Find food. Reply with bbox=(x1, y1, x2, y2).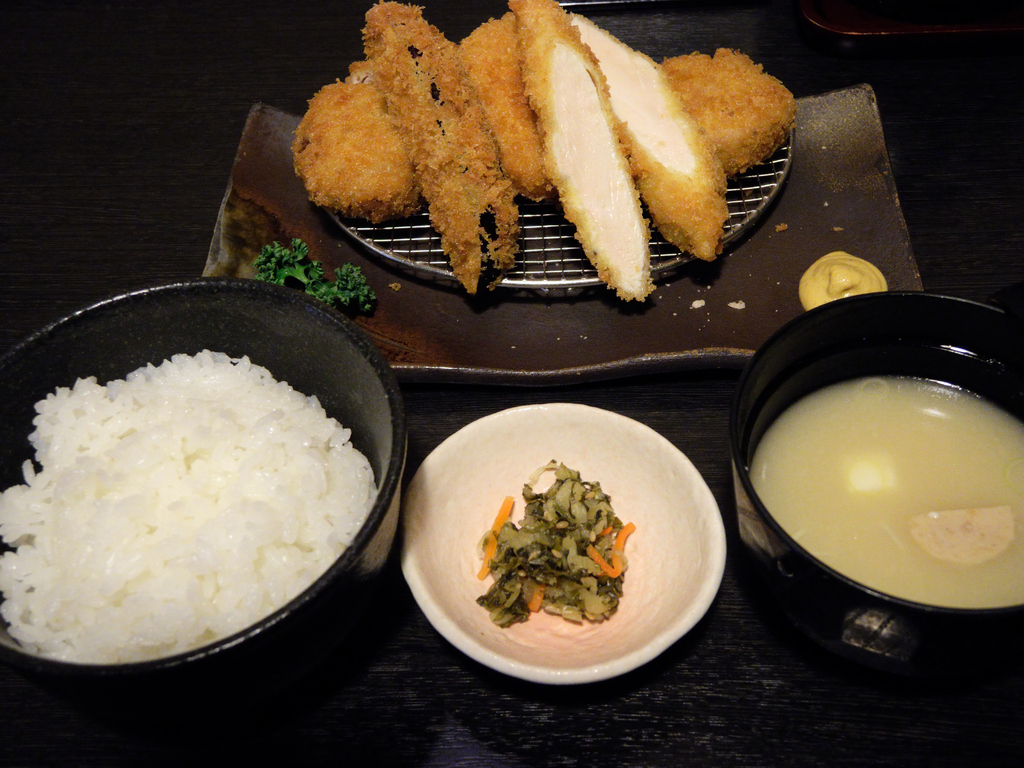
bbox=(0, 326, 406, 650).
